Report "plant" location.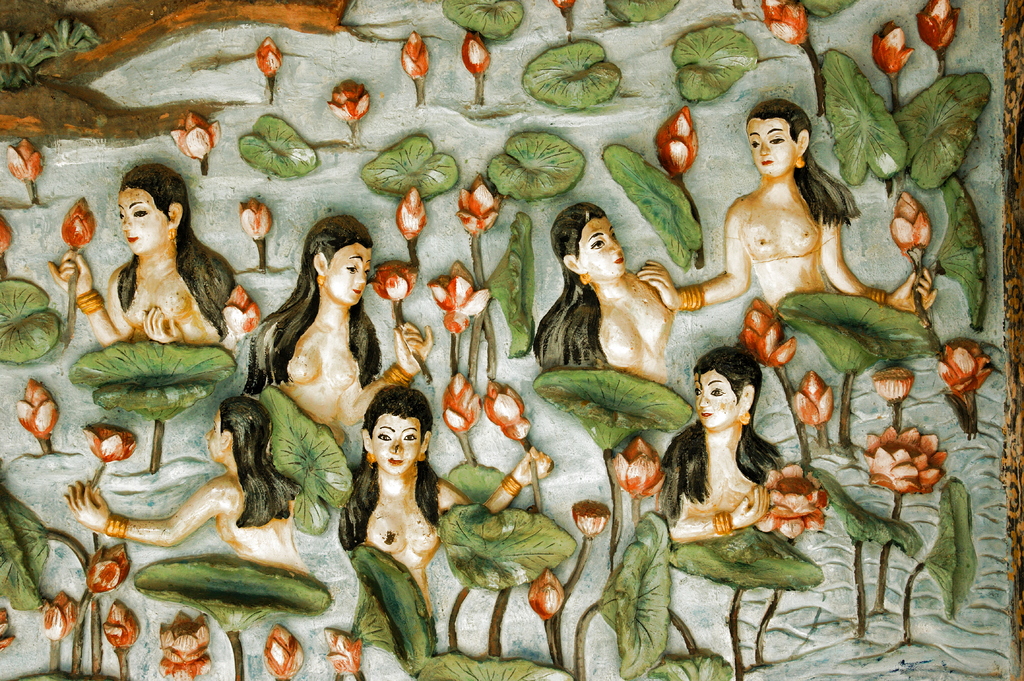
Report: [593,0,688,28].
